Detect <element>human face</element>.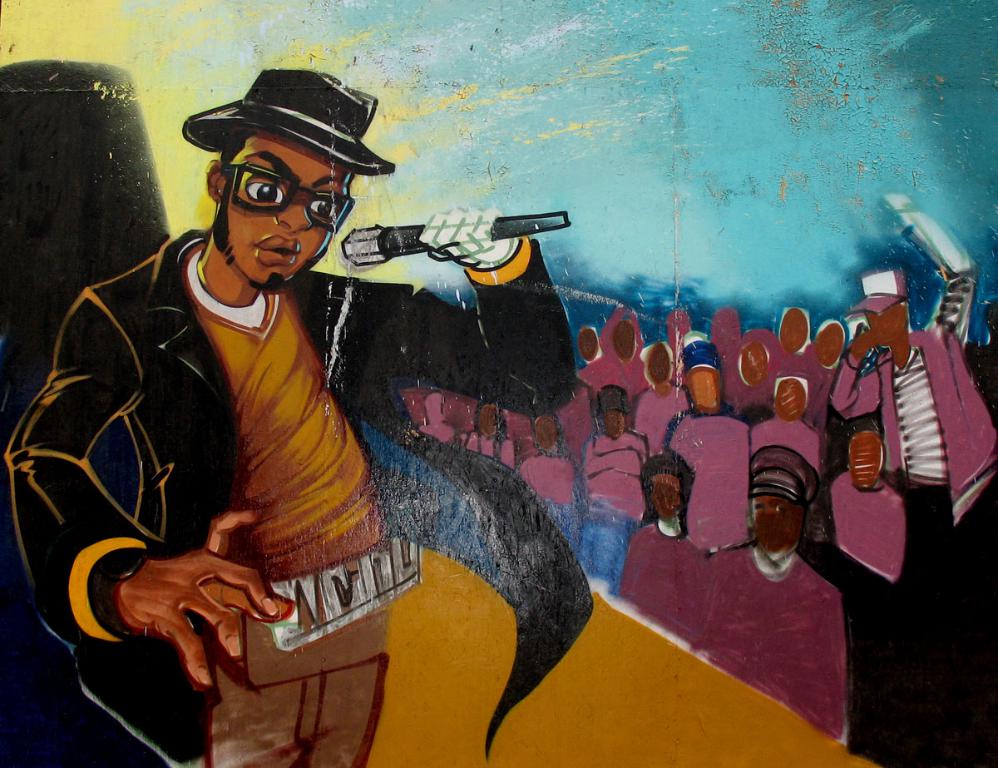
Detected at detection(739, 344, 765, 388).
